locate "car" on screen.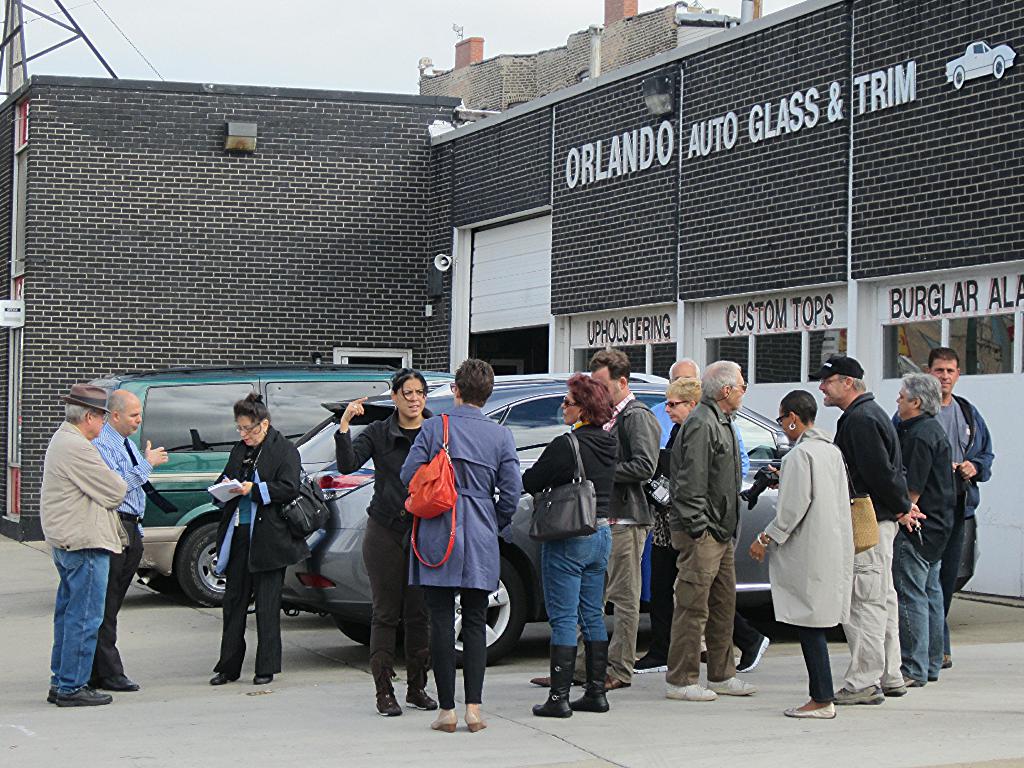
On screen at 283:377:793:666.
